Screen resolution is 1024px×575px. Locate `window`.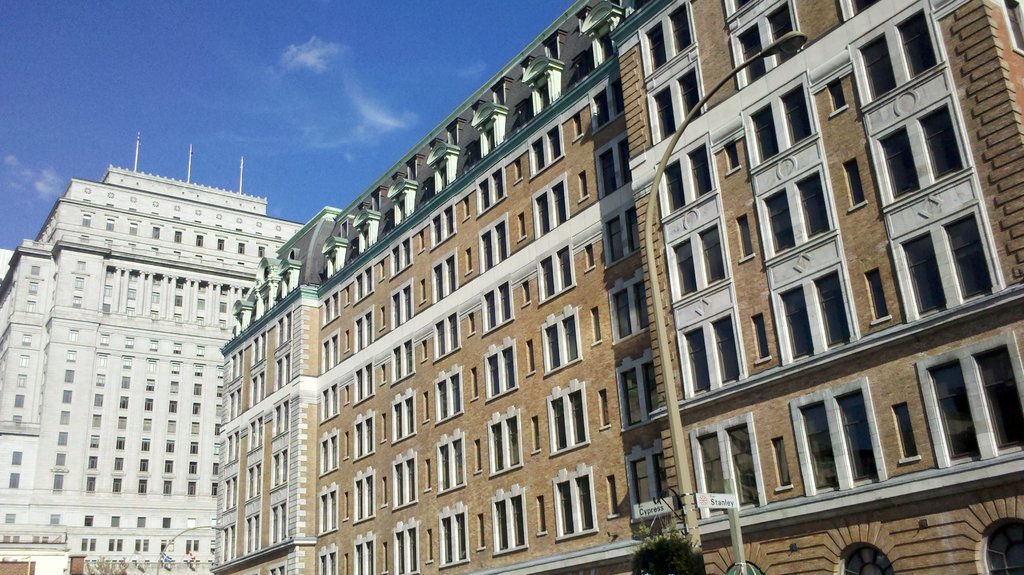
Rect(545, 377, 590, 457).
